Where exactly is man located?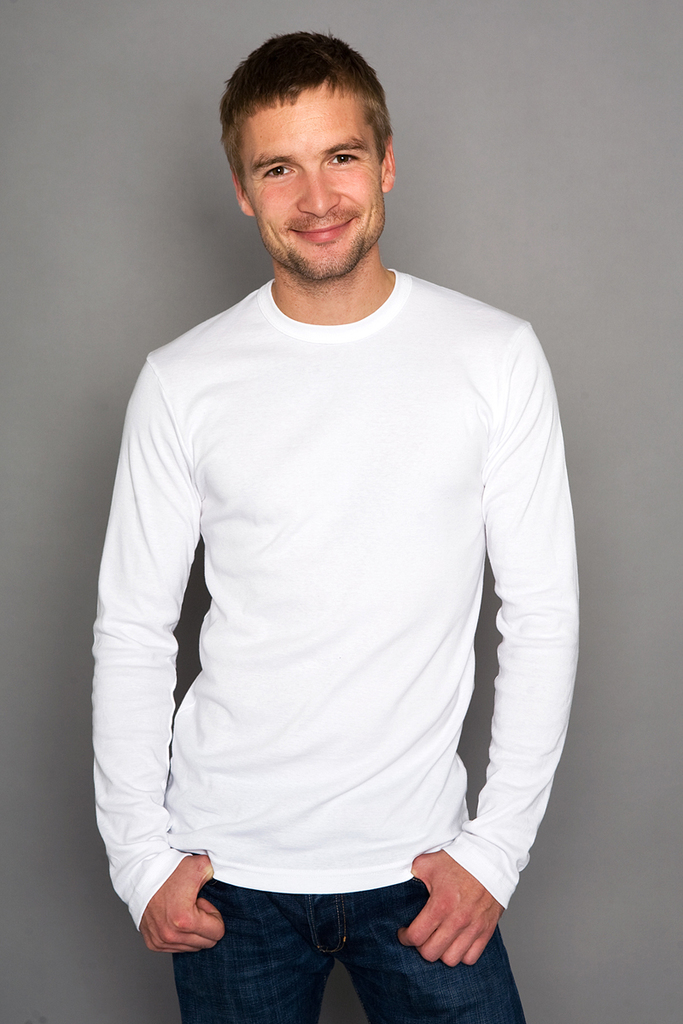
Its bounding box is detection(90, 32, 585, 1023).
